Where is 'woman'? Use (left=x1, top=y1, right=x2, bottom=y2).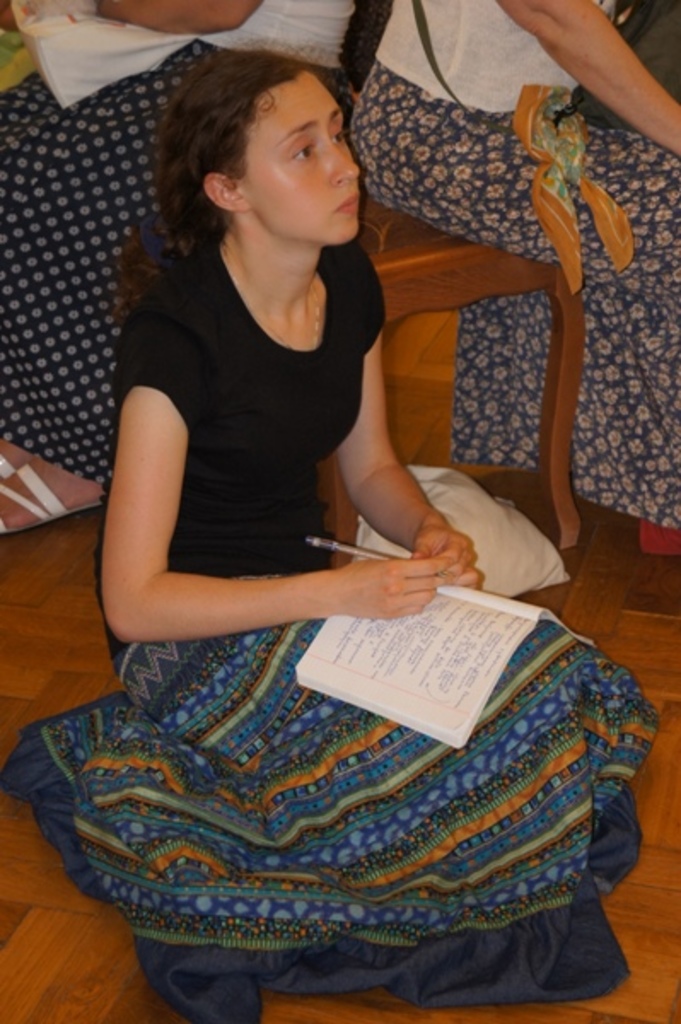
(left=0, top=0, right=355, bottom=539).
